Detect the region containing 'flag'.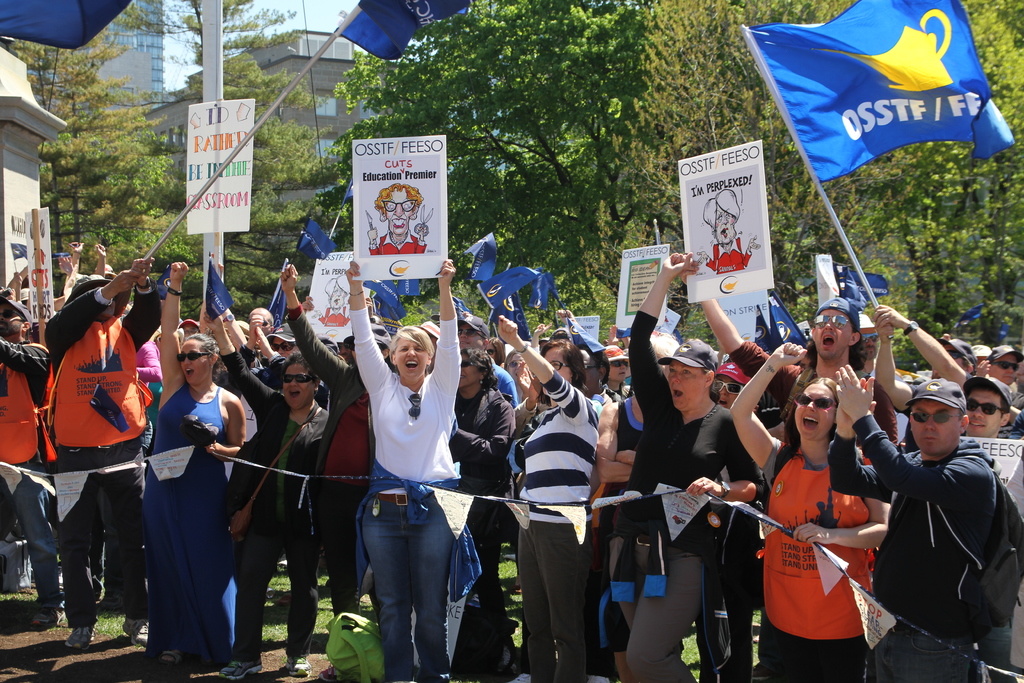
box(481, 255, 531, 306).
